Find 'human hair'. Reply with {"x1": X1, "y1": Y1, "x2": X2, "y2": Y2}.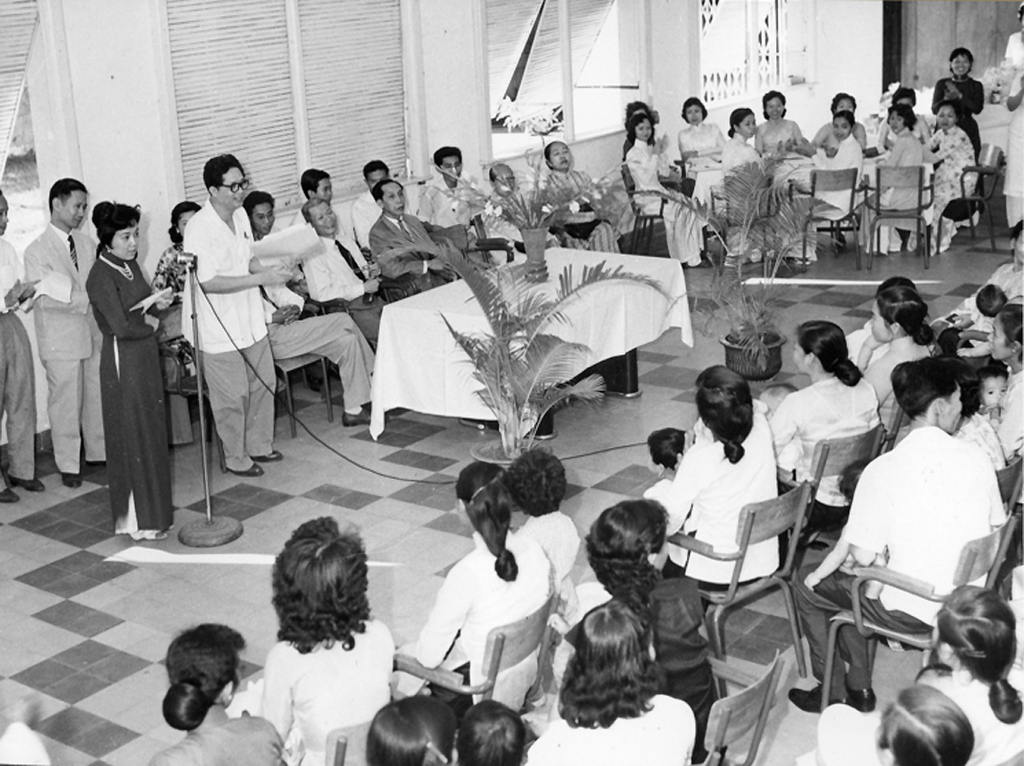
{"x1": 883, "y1": 102, "x2": 917, "y2": 132}.
